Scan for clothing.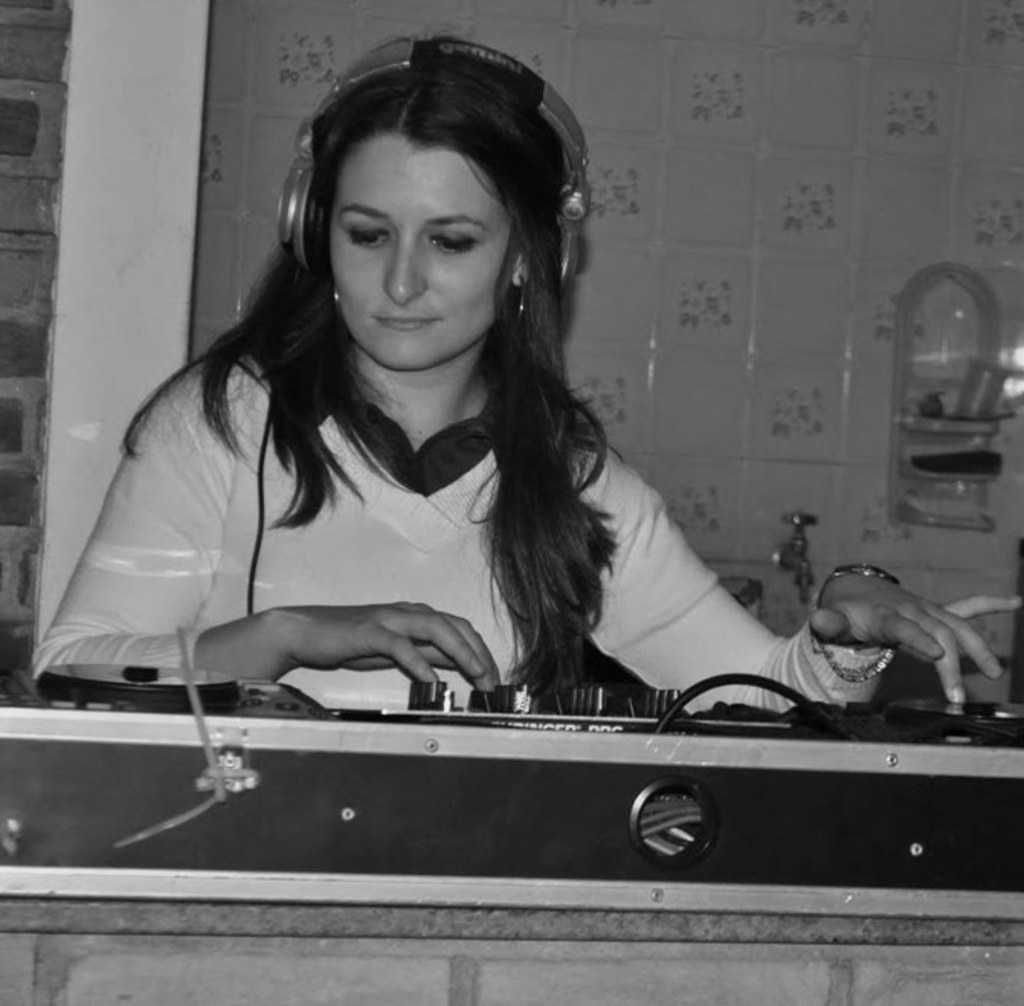
Scan result: (49, 267, 801, 711).
